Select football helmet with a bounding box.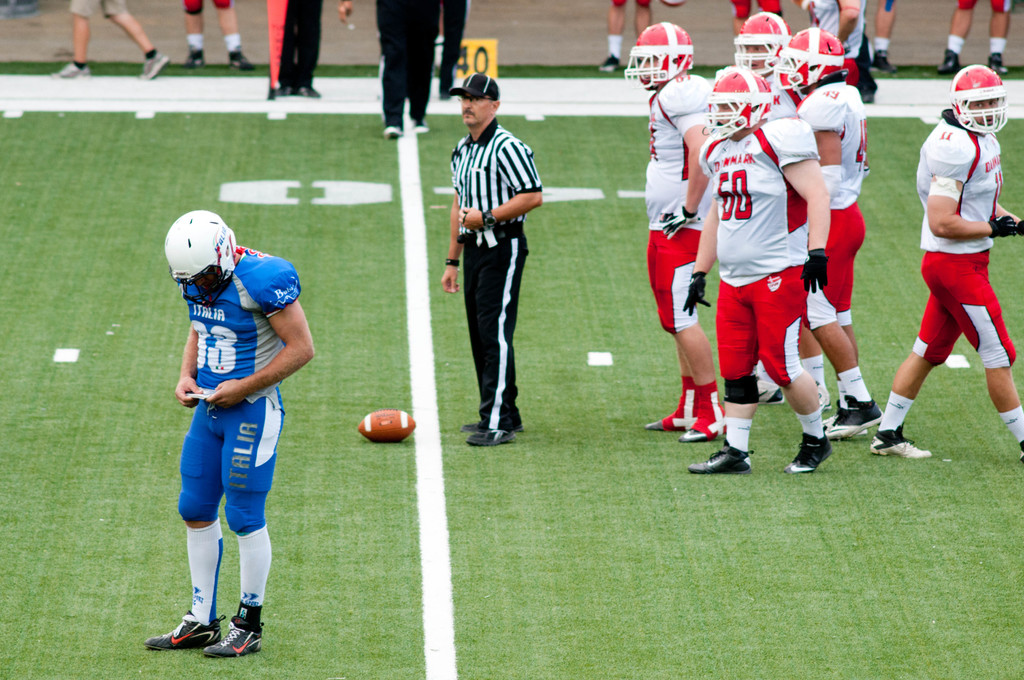
[left=773, top=28, right=851, bottom=95].
